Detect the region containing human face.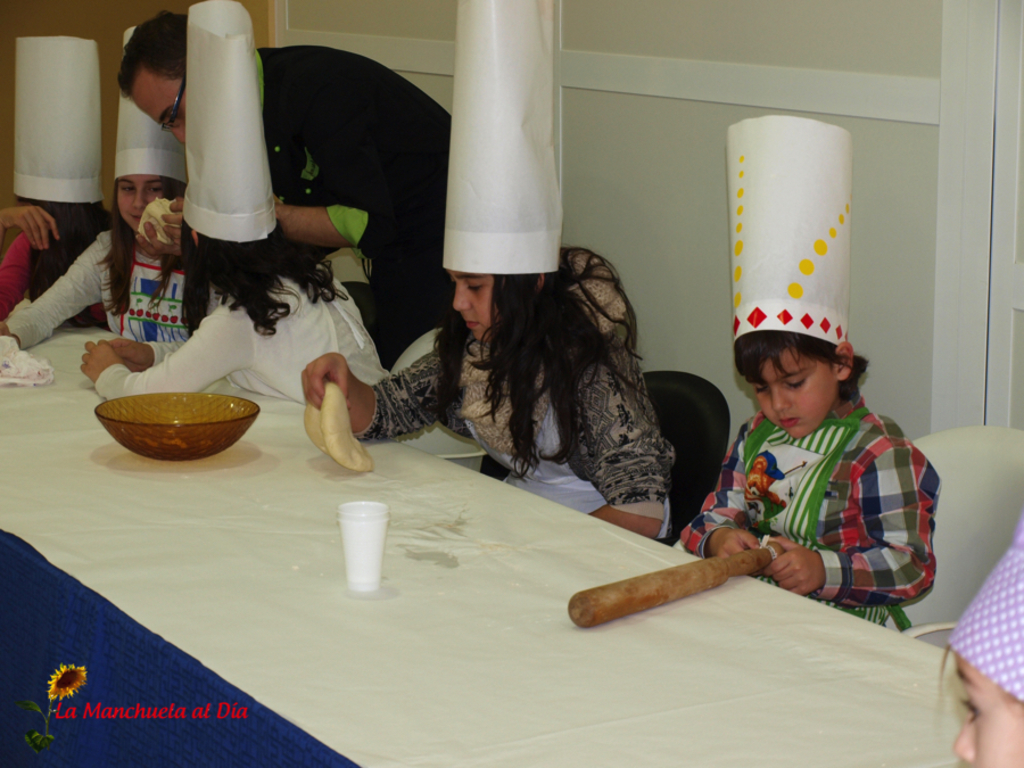
locate(112, 175, 173, 226).
